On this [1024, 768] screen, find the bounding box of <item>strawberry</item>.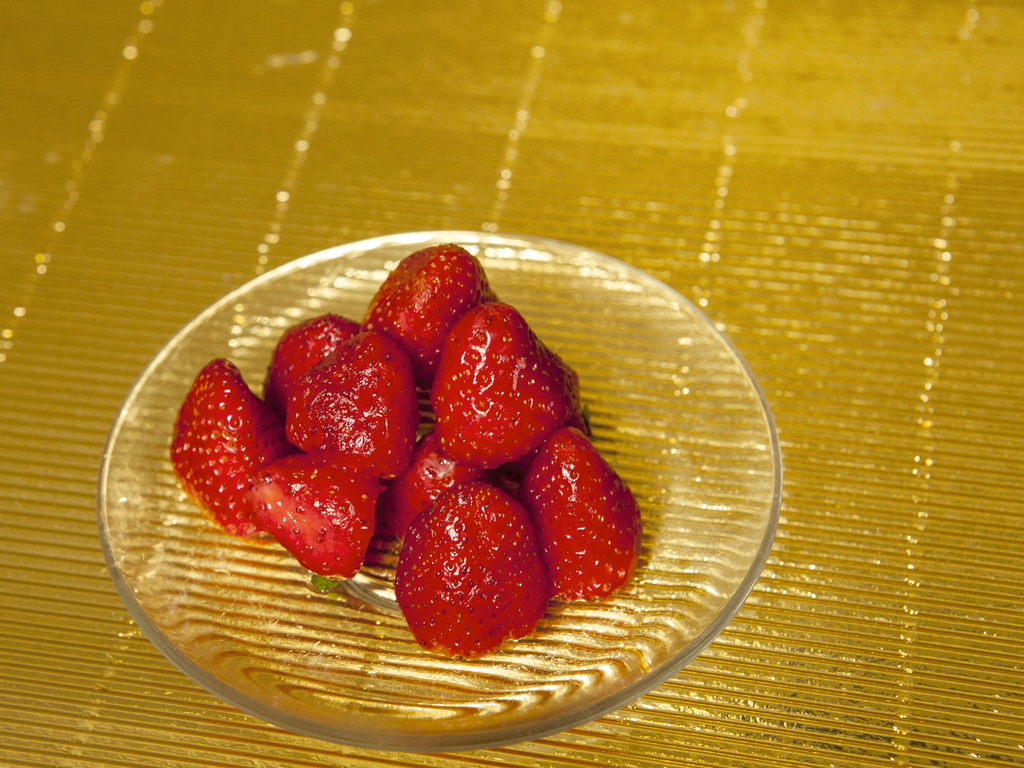
Bounding box: [left=264, top=316, right=361, bottom=420].
